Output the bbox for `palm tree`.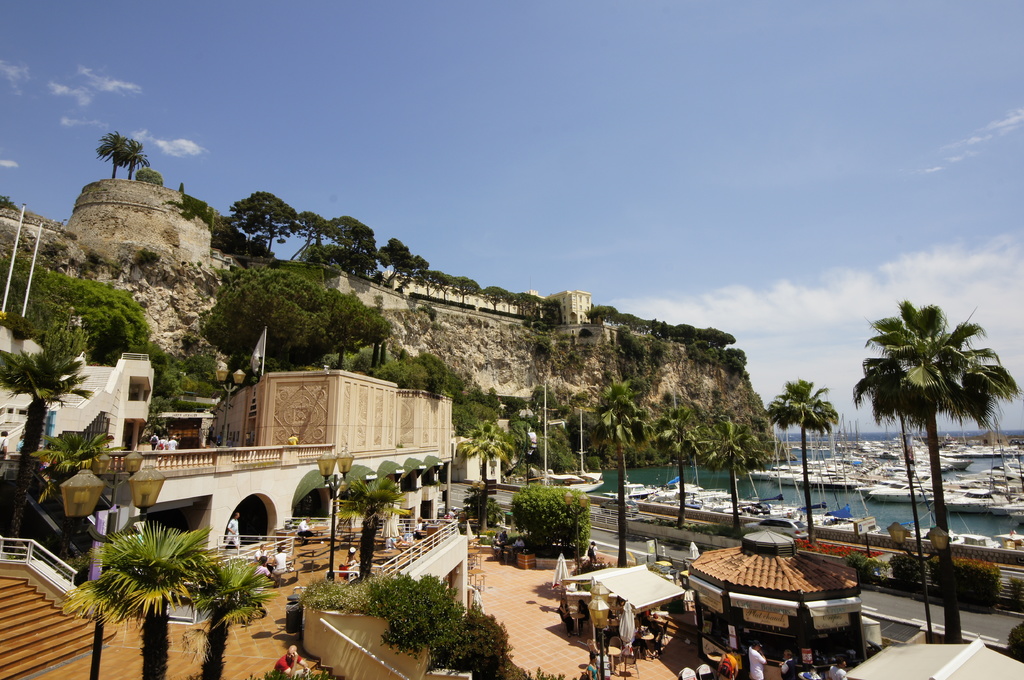
595,386,646,514.
